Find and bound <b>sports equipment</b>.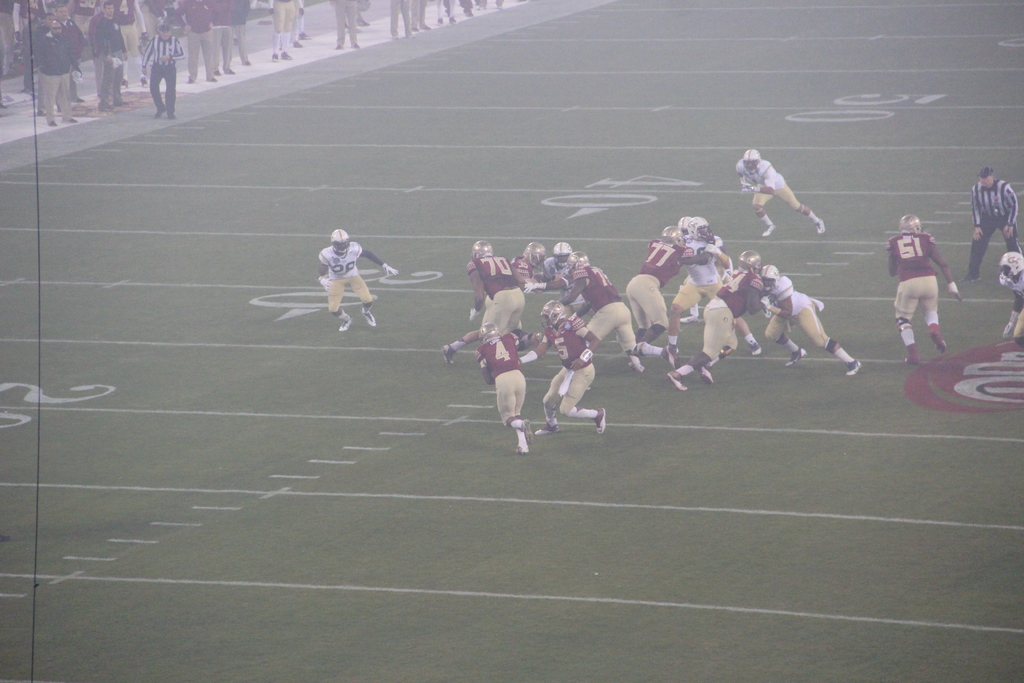
Bound: box=[742, 149, 760, 175].
